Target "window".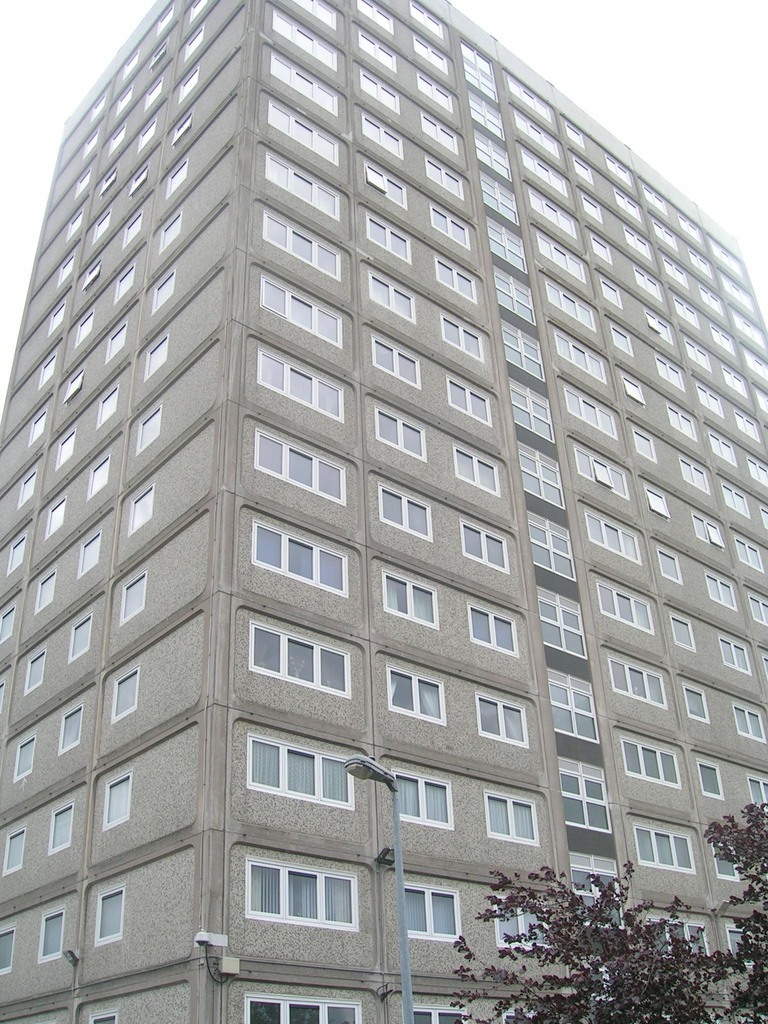
Target region: bbox=[580, 156, 599, 184].
